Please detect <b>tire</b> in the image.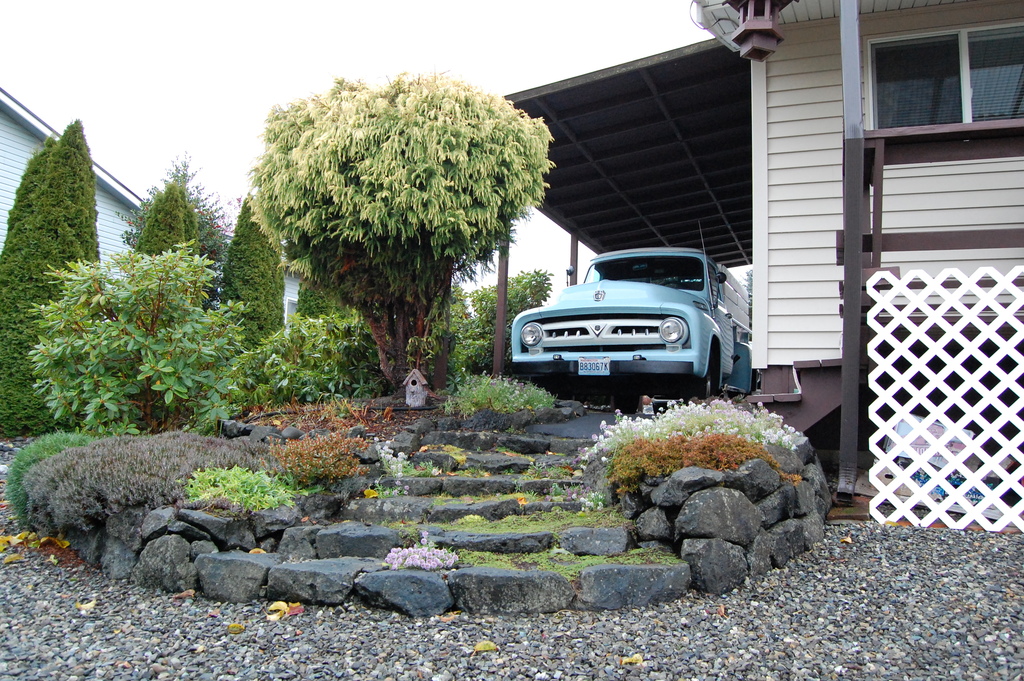
region(611, 394, 640, 413).
